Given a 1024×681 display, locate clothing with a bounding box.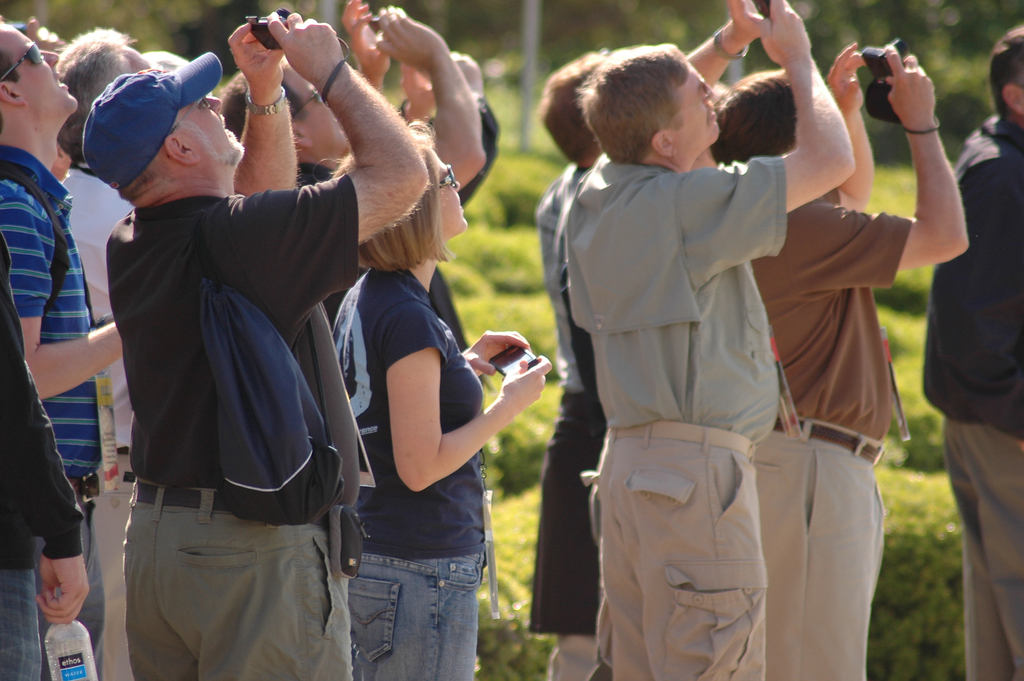
Located: [x1=340, y1=263, x2=499, y2=680].
